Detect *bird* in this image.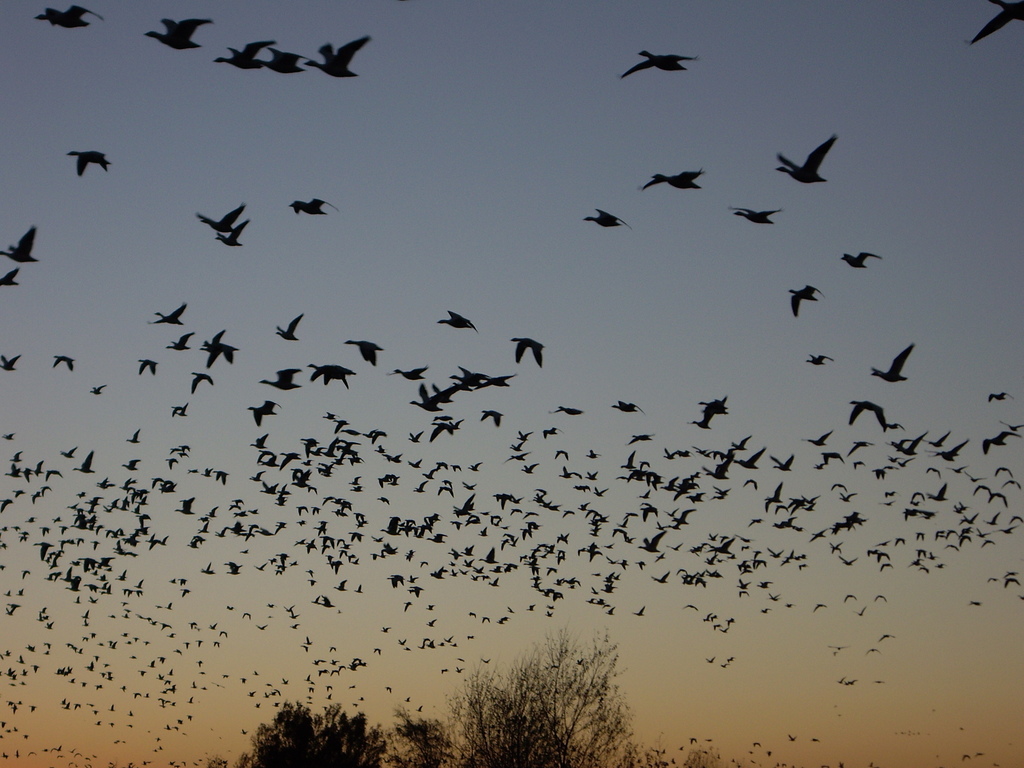
Detection: bbox(888, 454, 903, 462).
